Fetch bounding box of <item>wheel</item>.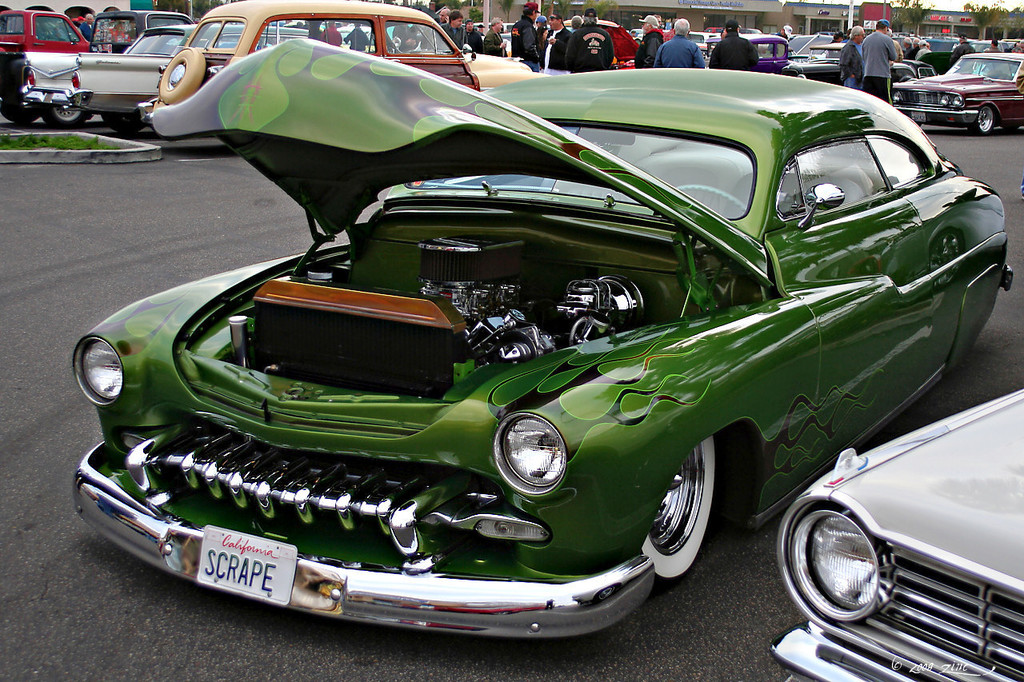
Bbox: 43/106/86/128.
